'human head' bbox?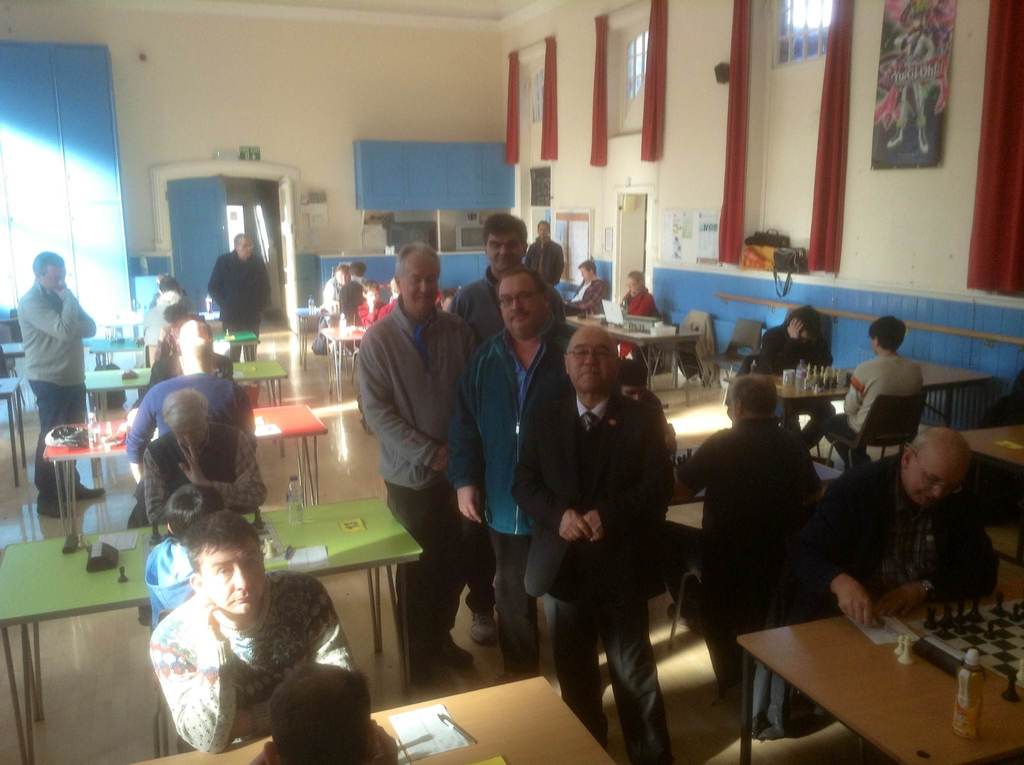
crop(900, 437, 992, 518)
